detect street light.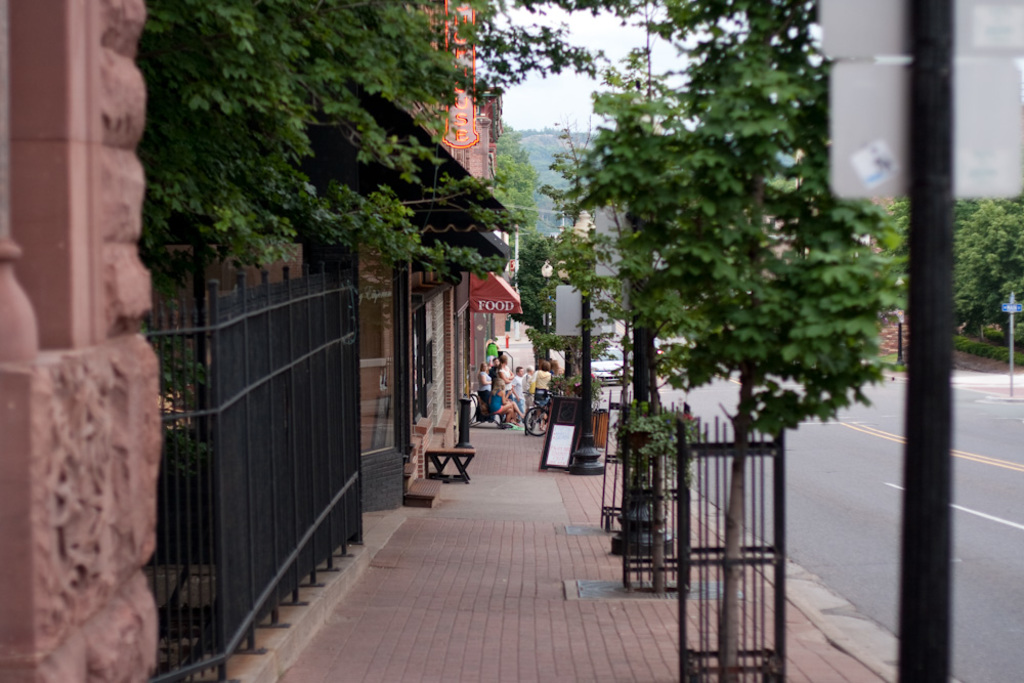
Detected at [556, 258, 574, 283].
